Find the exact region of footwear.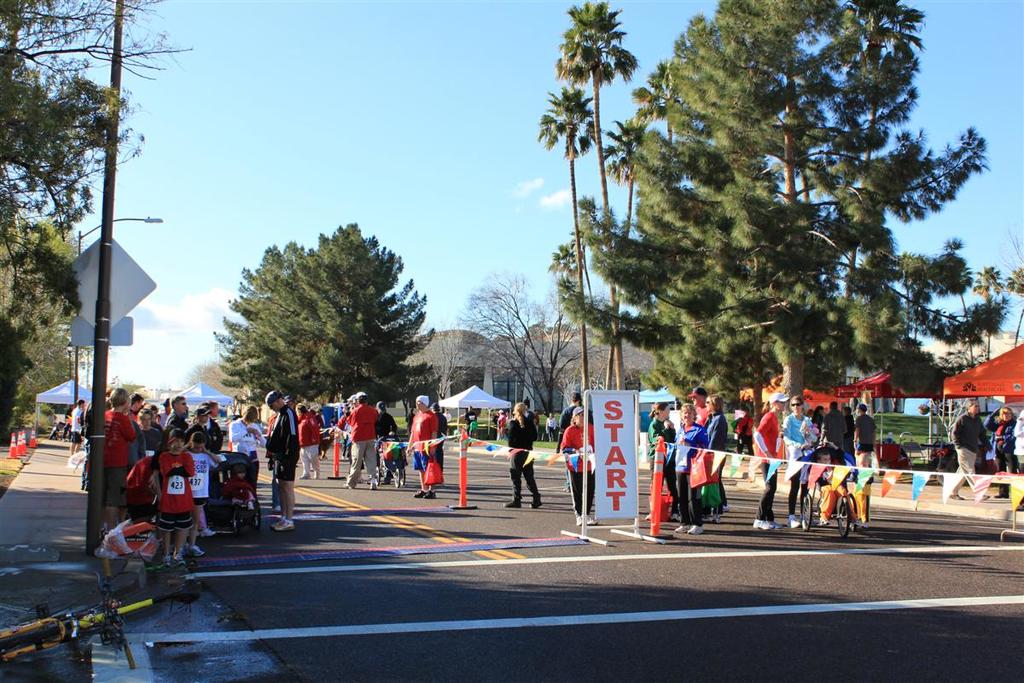
Exact region: (left=314, top=470, right=320, bottom=476).
